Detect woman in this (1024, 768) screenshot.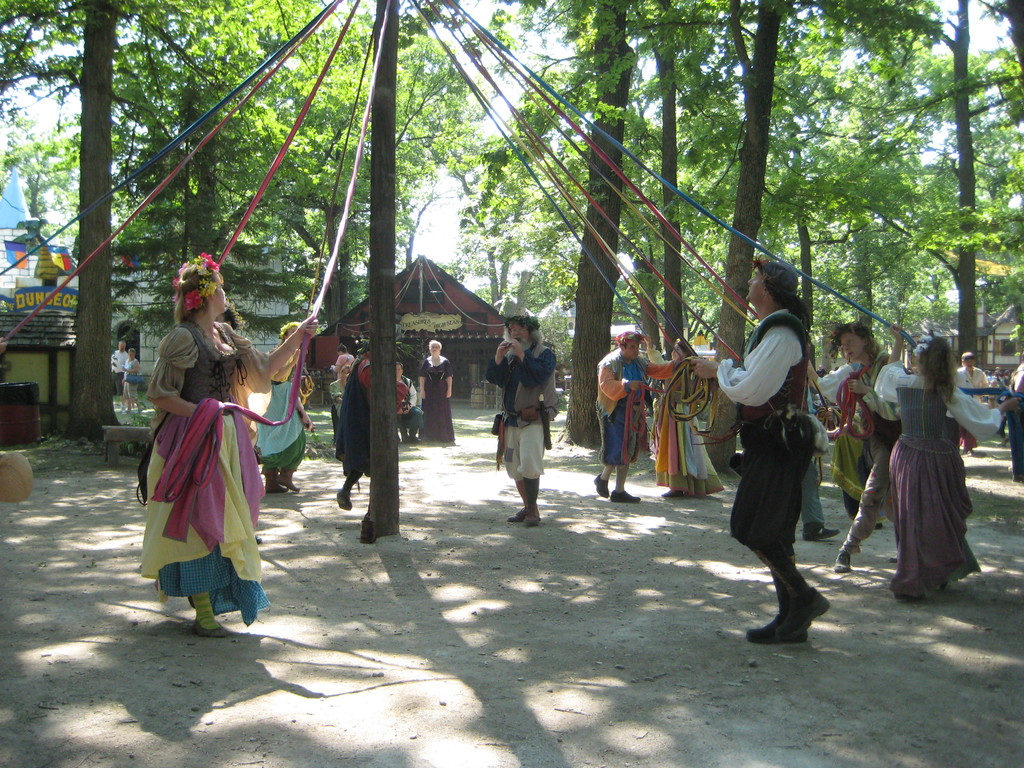
Detection: locate(884, 326, 989, 600).
